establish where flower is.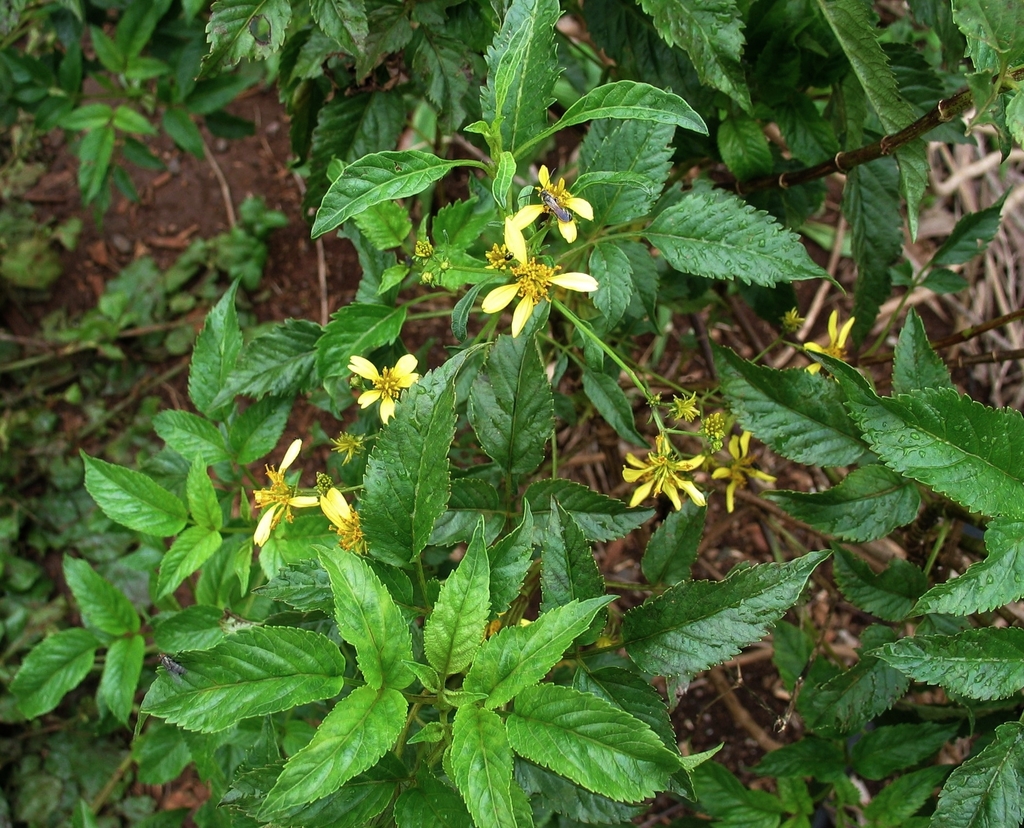
Established at (251, 441, 324, 546).
